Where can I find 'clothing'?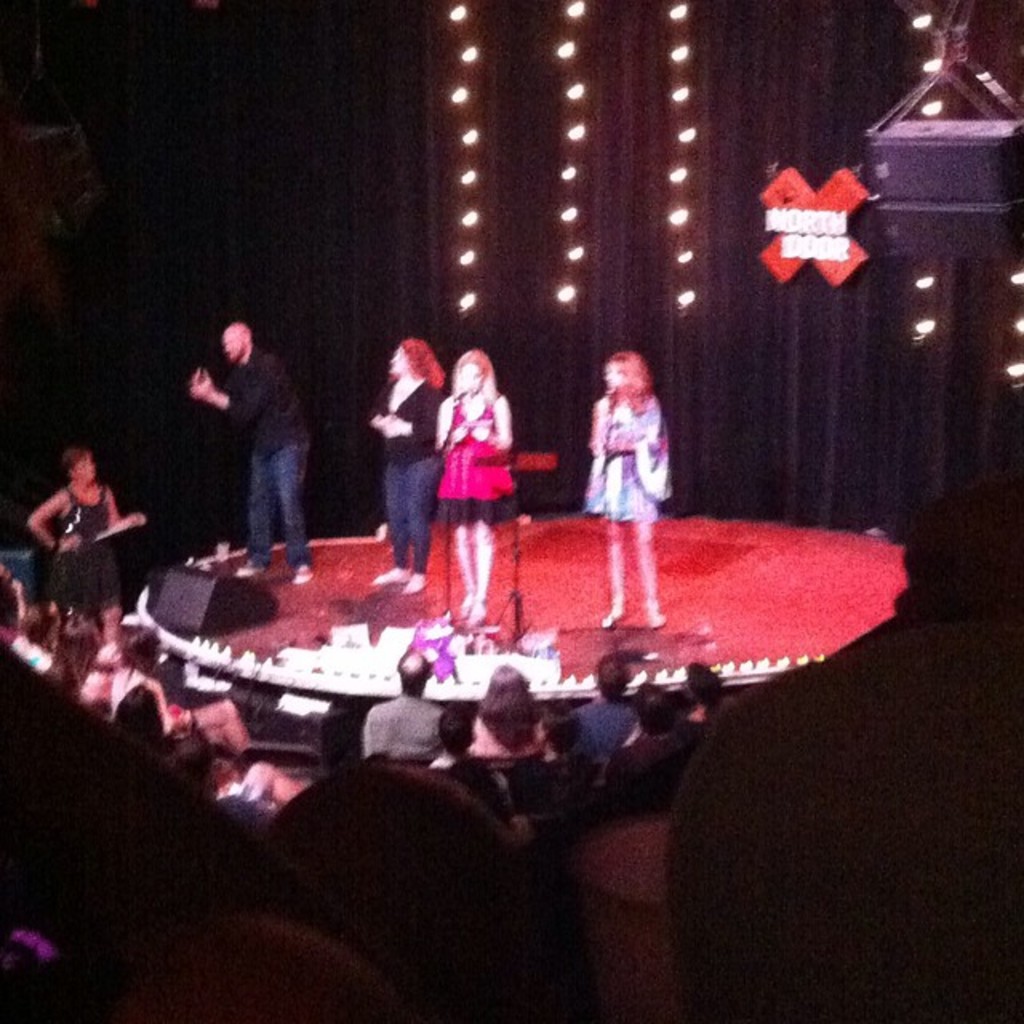
You can find it at box=[437, 392, 525, 522].
